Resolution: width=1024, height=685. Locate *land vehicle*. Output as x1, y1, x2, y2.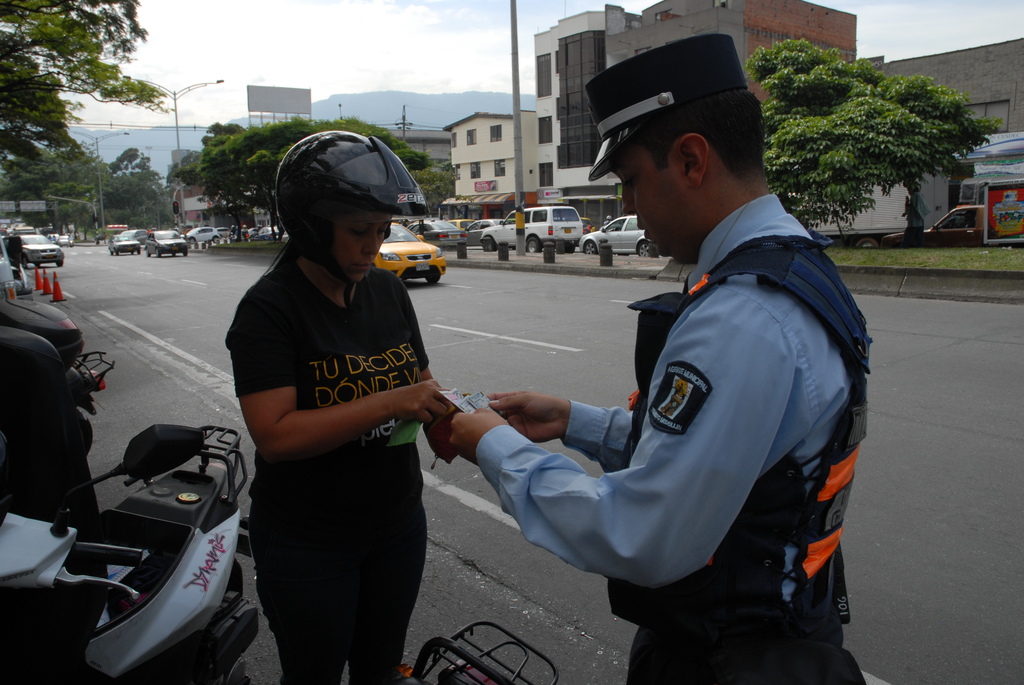
3, 233, 68, 267.
